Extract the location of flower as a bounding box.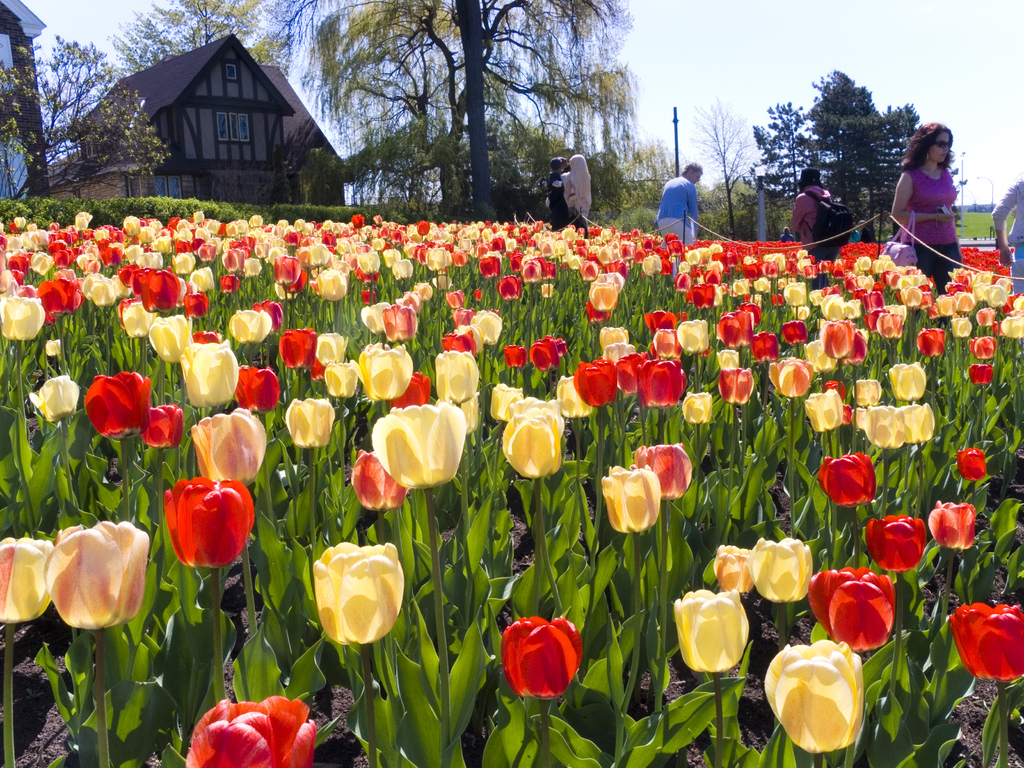
x1=669, y1=590, x2=749, y2=673.
